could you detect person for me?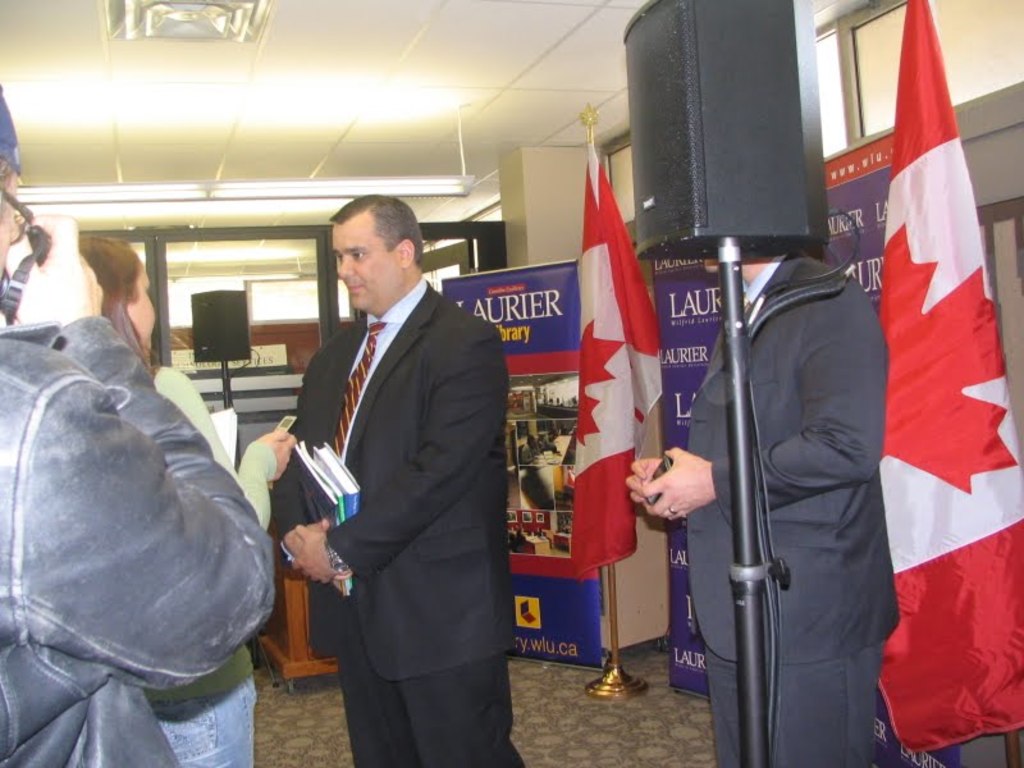
Detection result: 626/248/904/767.
